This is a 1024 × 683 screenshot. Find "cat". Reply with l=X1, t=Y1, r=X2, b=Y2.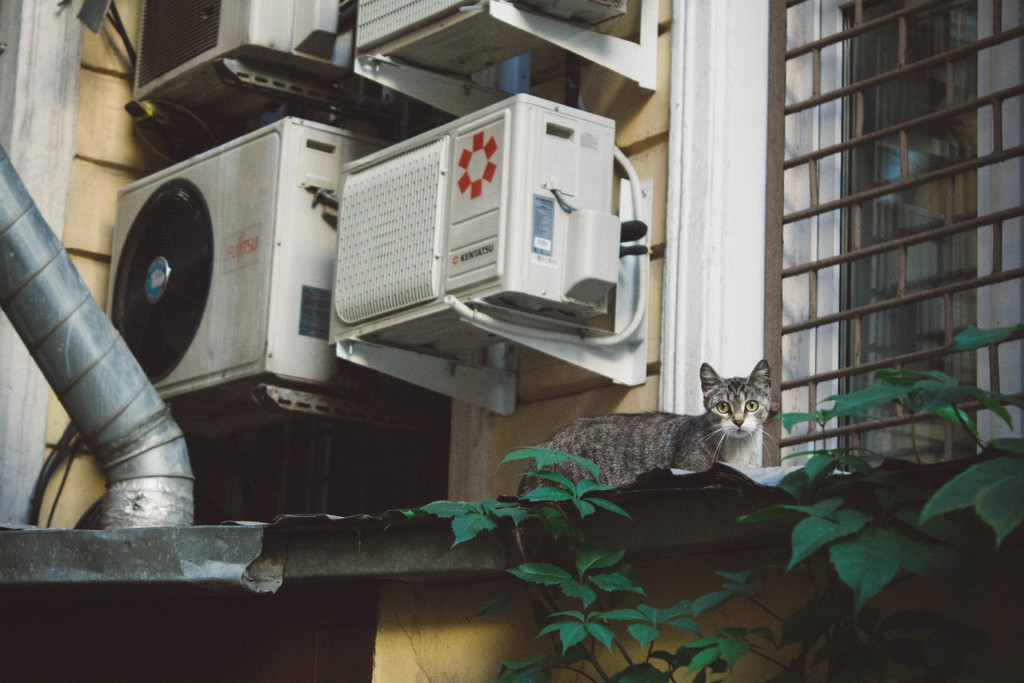
l=514, t=357, r=783, b=498.
